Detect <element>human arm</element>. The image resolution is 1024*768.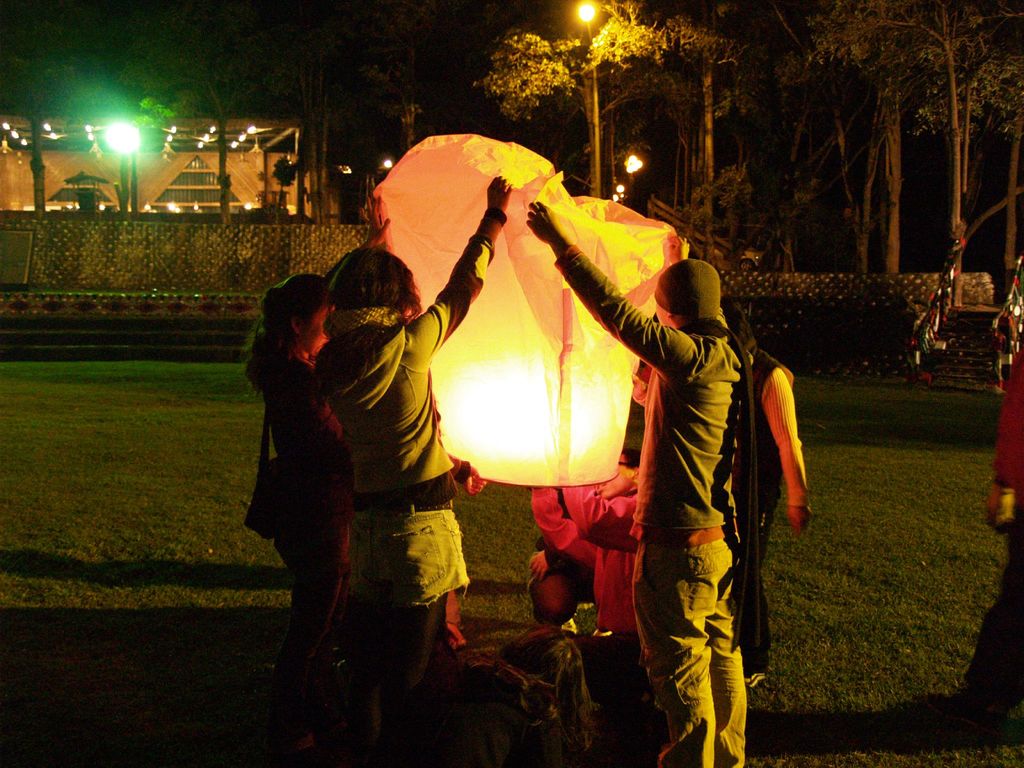
bbox=(355, 193, 390, 247).
